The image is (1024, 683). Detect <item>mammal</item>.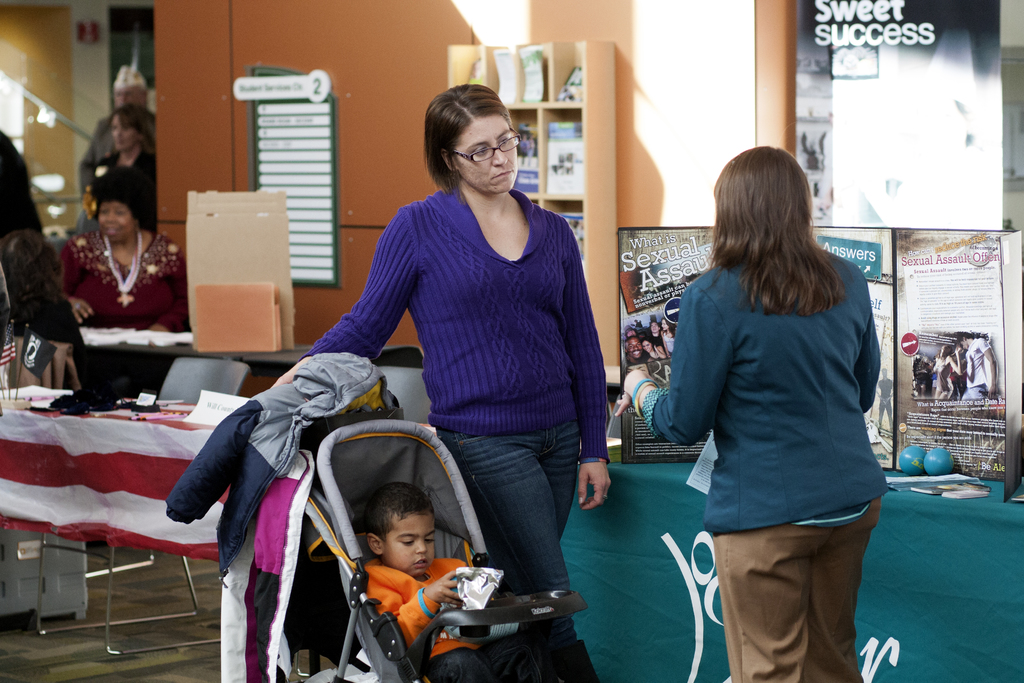
Detection: (left=52, top=162, right=206, bottom=412).
